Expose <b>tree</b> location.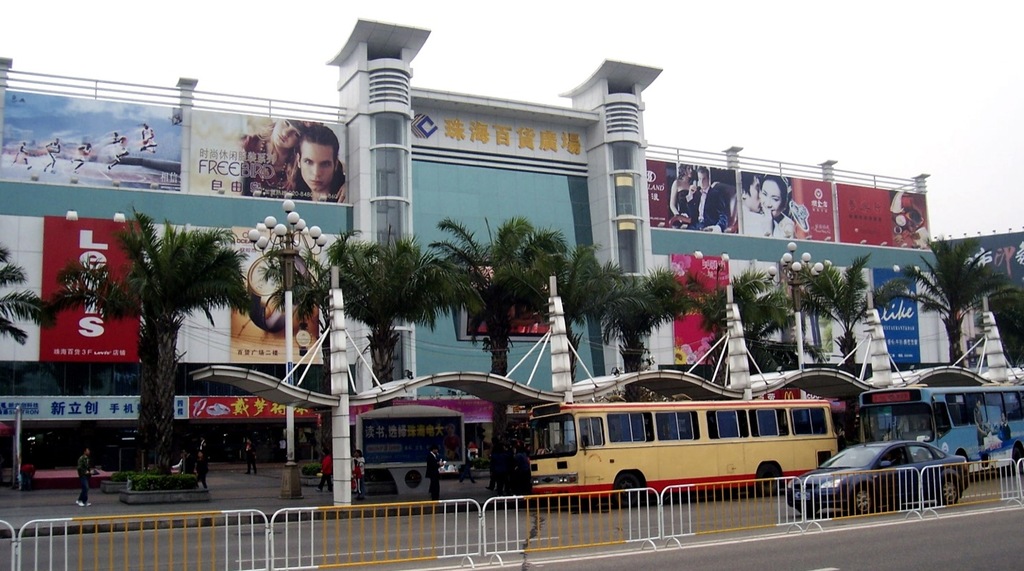
Exposed at region(697, 272, 796, 387).
